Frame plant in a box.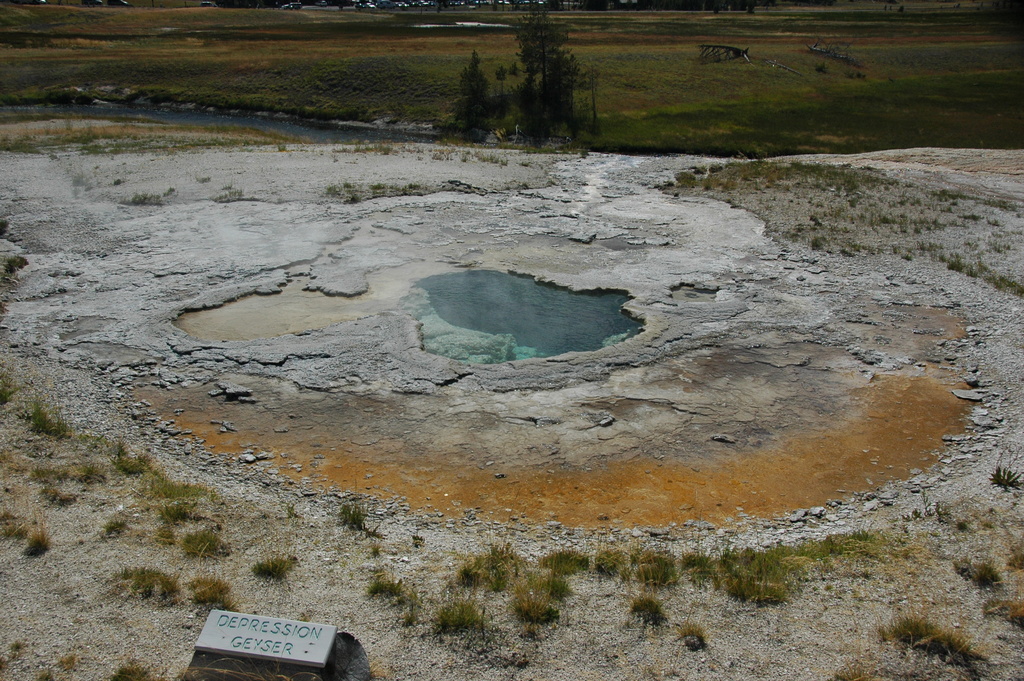
crop(530, 566, 569, 604).
